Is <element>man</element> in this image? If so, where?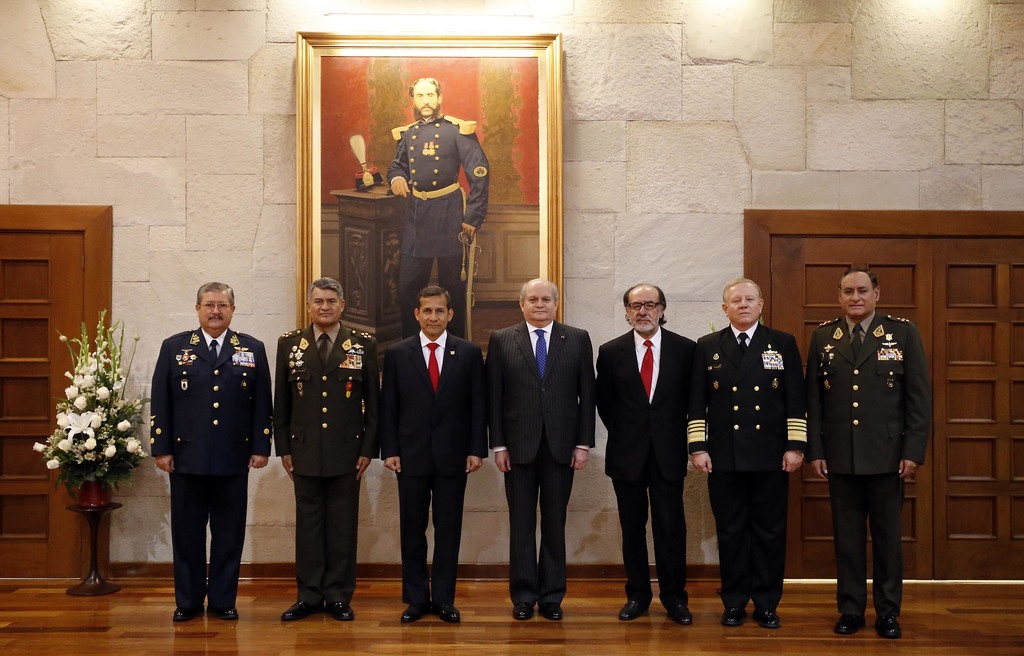
Yes, at 806, 269, 923, 632.
